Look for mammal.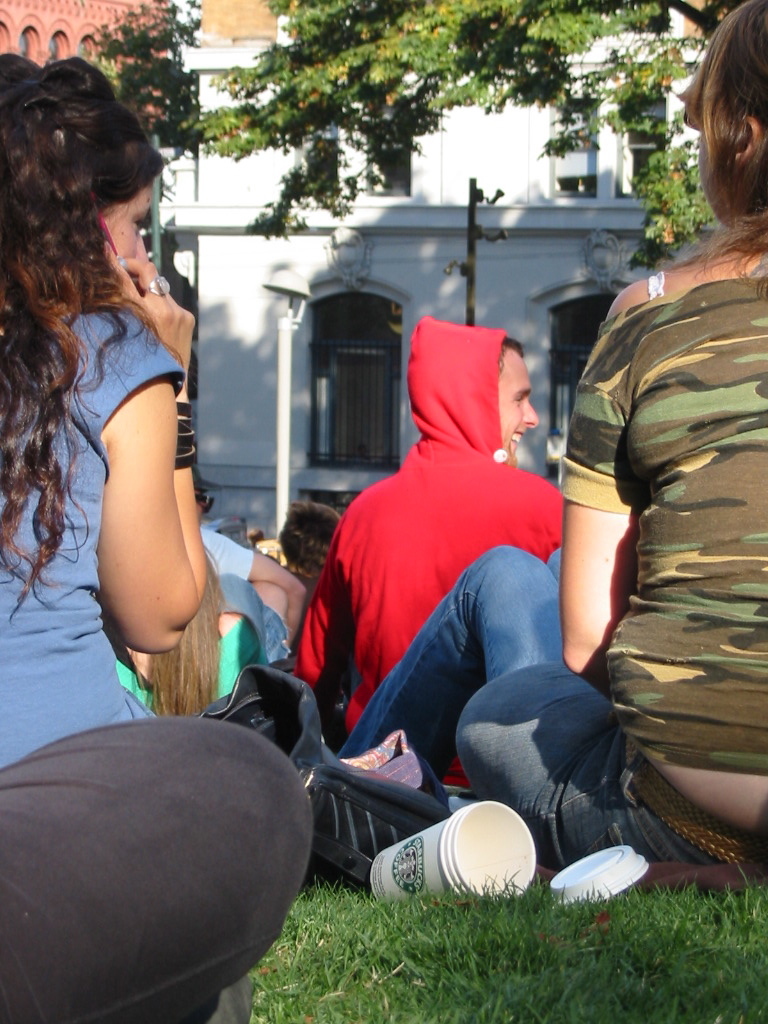
Found: bbox(274, 499, 341, 605).
